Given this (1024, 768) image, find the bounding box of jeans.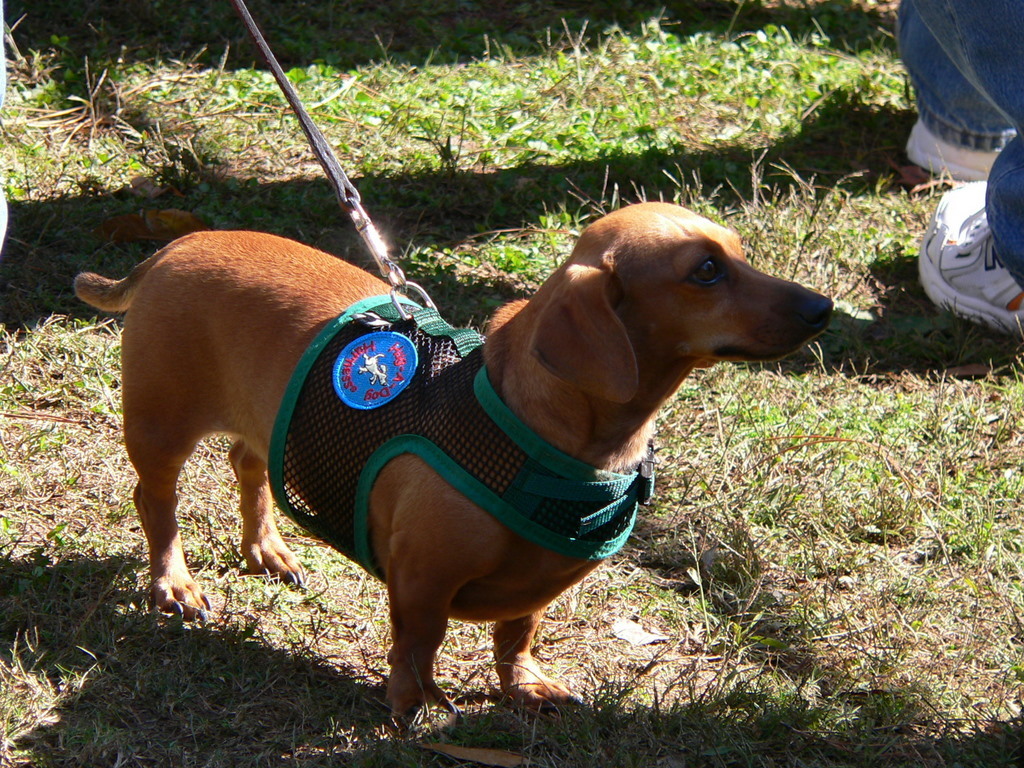
box=[898, 1, 1023, 287].
